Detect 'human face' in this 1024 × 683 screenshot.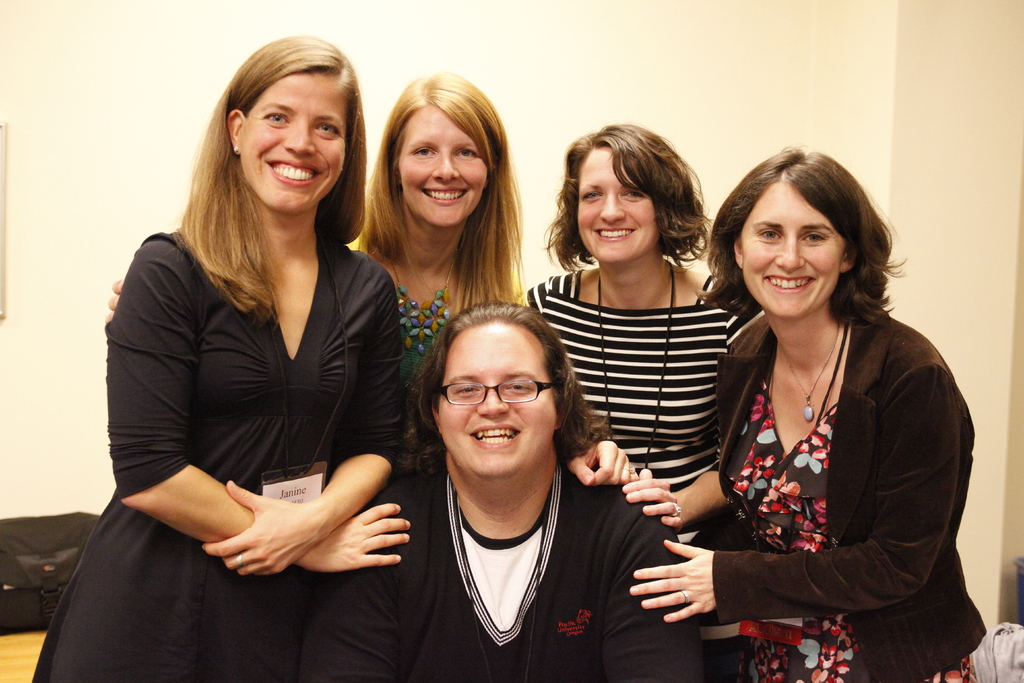
Detection: left=740, top=179, right=849, bottom=320.
